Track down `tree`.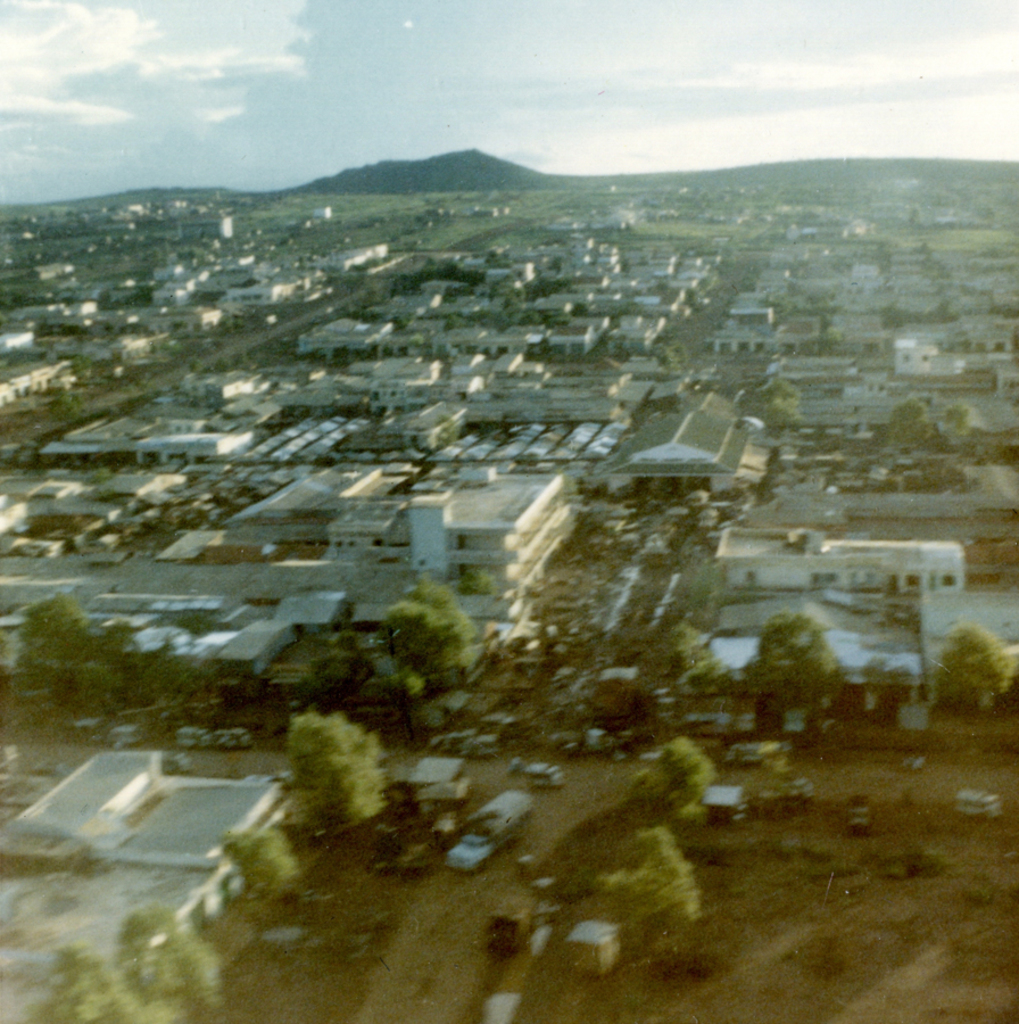
Tracked to [left=632, top=622, right=730, bottom=710].
